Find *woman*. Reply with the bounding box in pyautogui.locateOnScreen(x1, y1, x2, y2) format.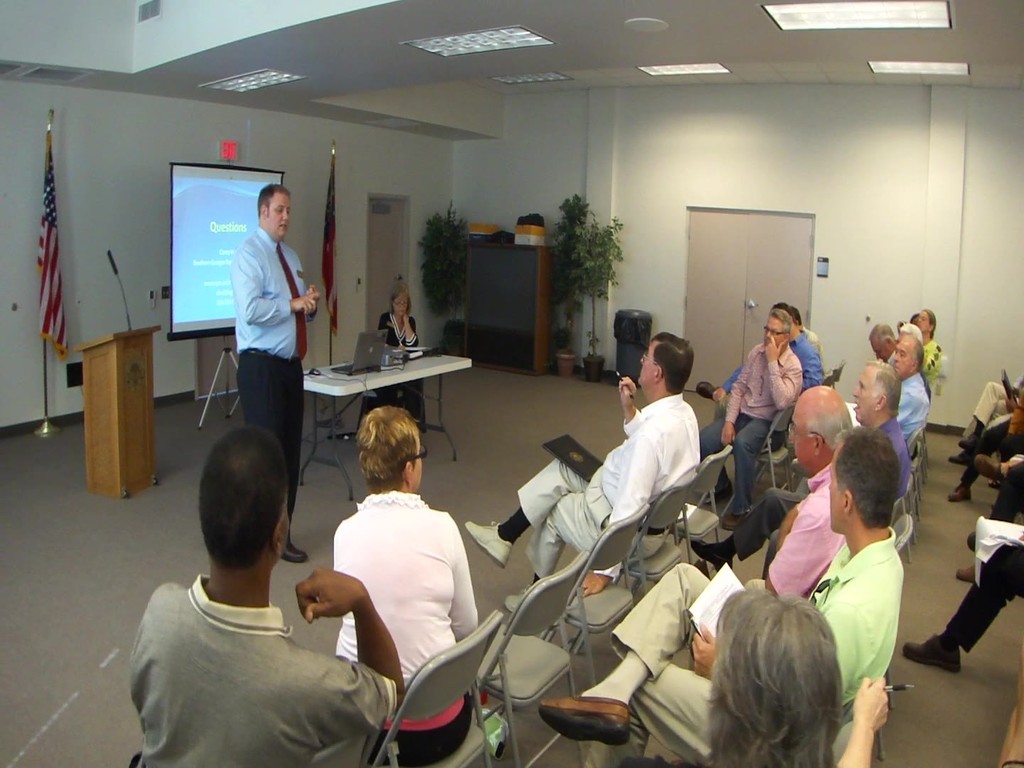
pyautogui.locateOnScreen(706, 587, 887, 767).
